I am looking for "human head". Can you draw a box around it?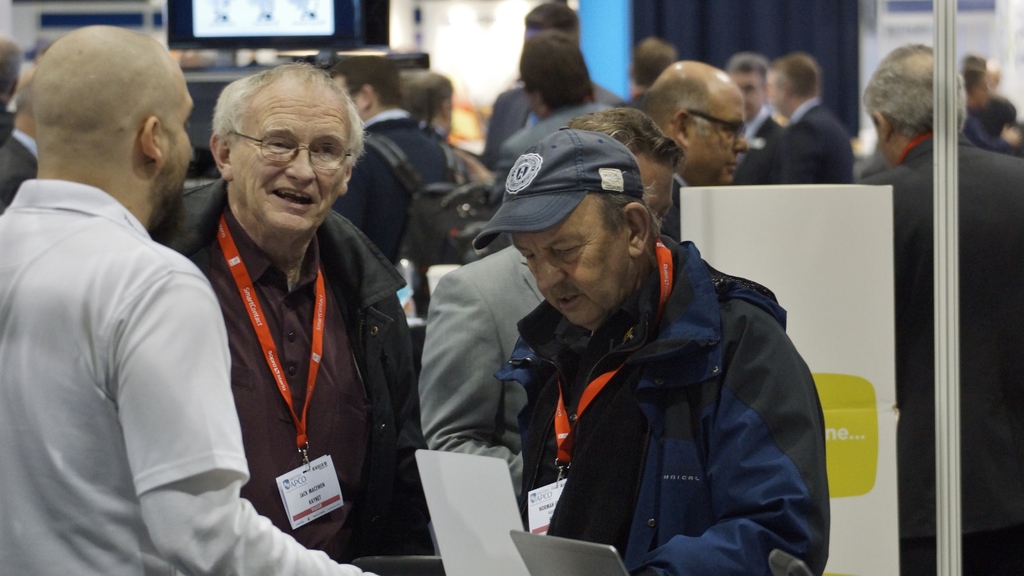
Sure, the bounding box is (468,128,659,338).
